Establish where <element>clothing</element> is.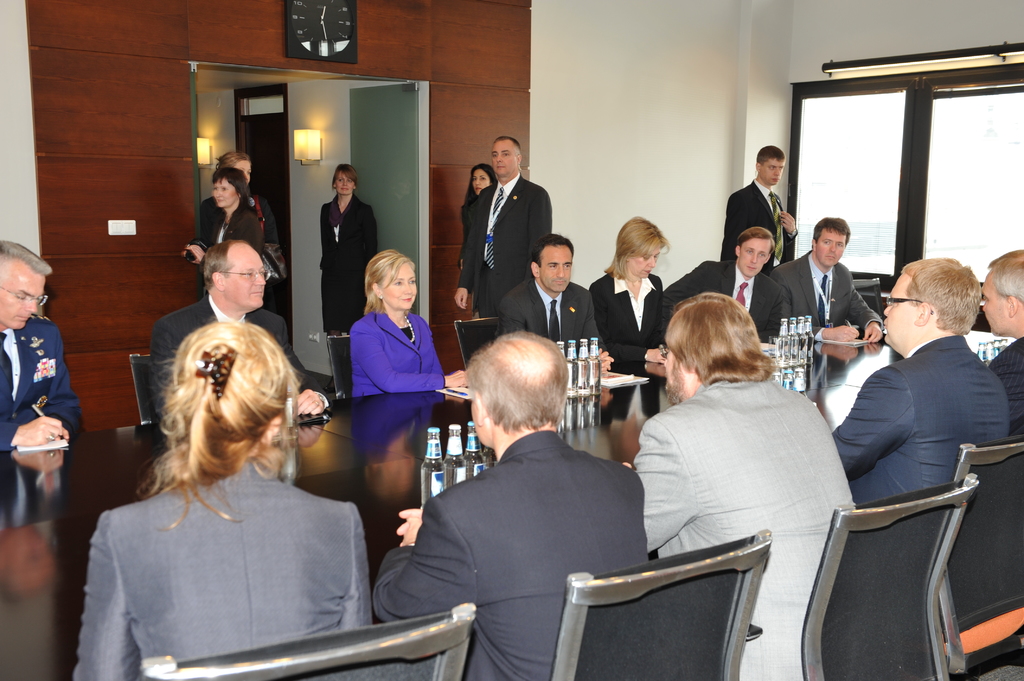
Established at 349 307 445 406.
